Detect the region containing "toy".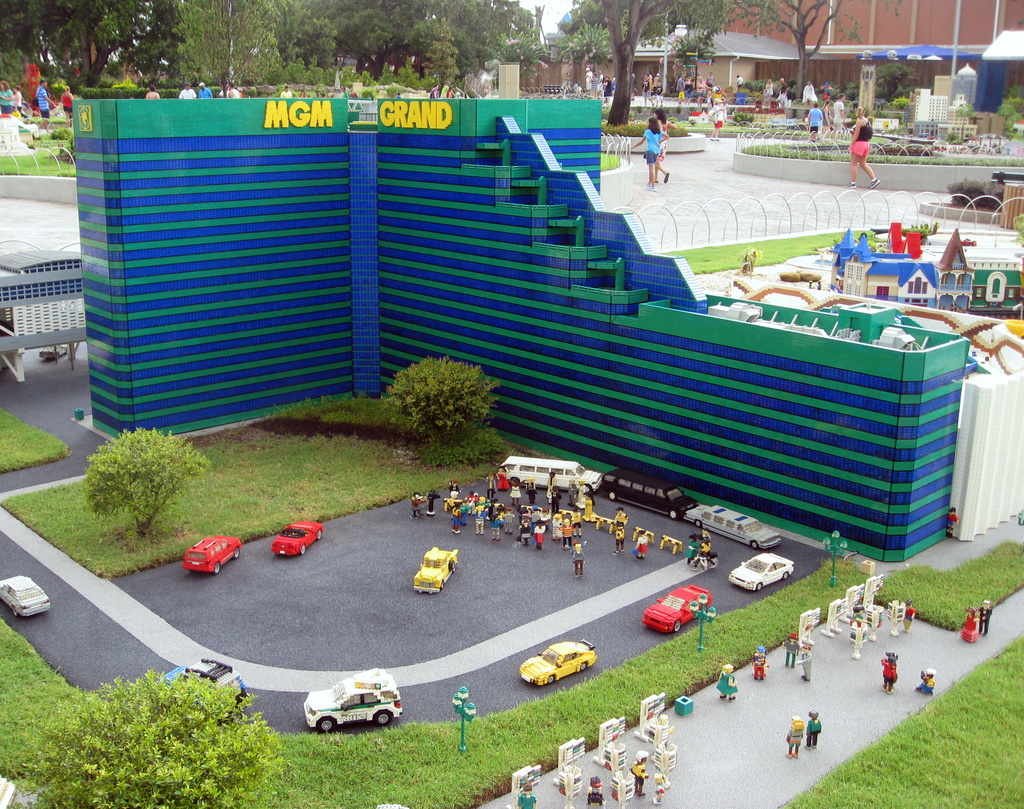
{"left": 452, "top": 685, "right": 478, "bottom": 754}.
